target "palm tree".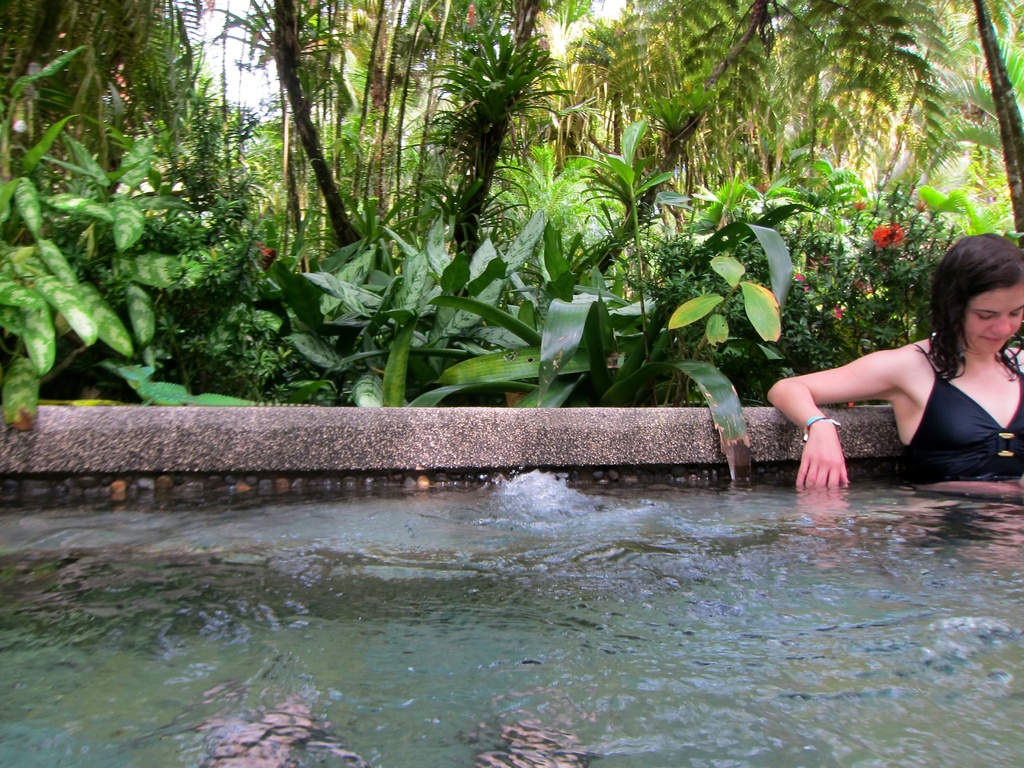
Target region: (x1=565, y1=0, x2=940, y2=270).
